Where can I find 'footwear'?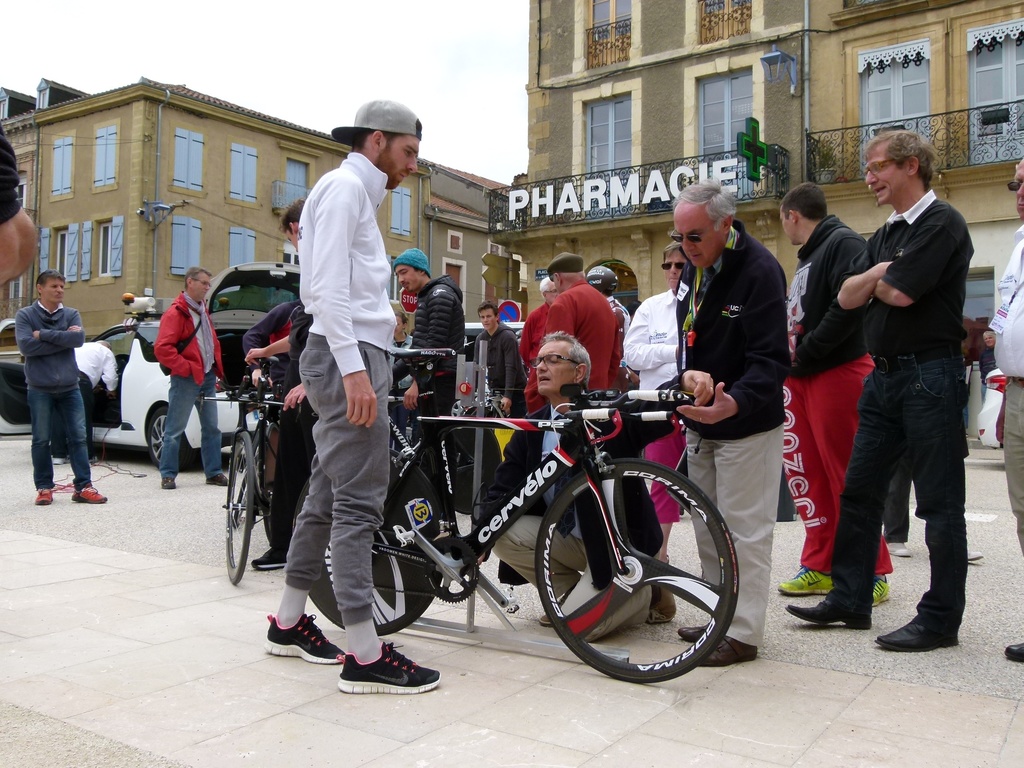
You can find it at 880:601:956:652.
